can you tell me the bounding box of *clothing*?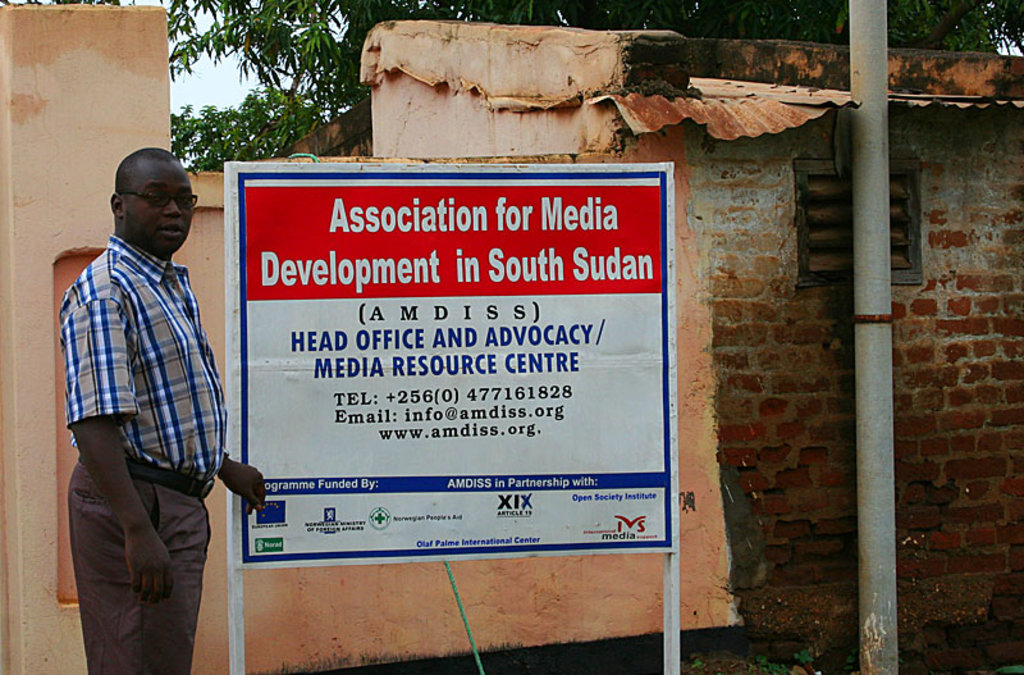
(x1=68, y1=451, x2=214, y2=674).
